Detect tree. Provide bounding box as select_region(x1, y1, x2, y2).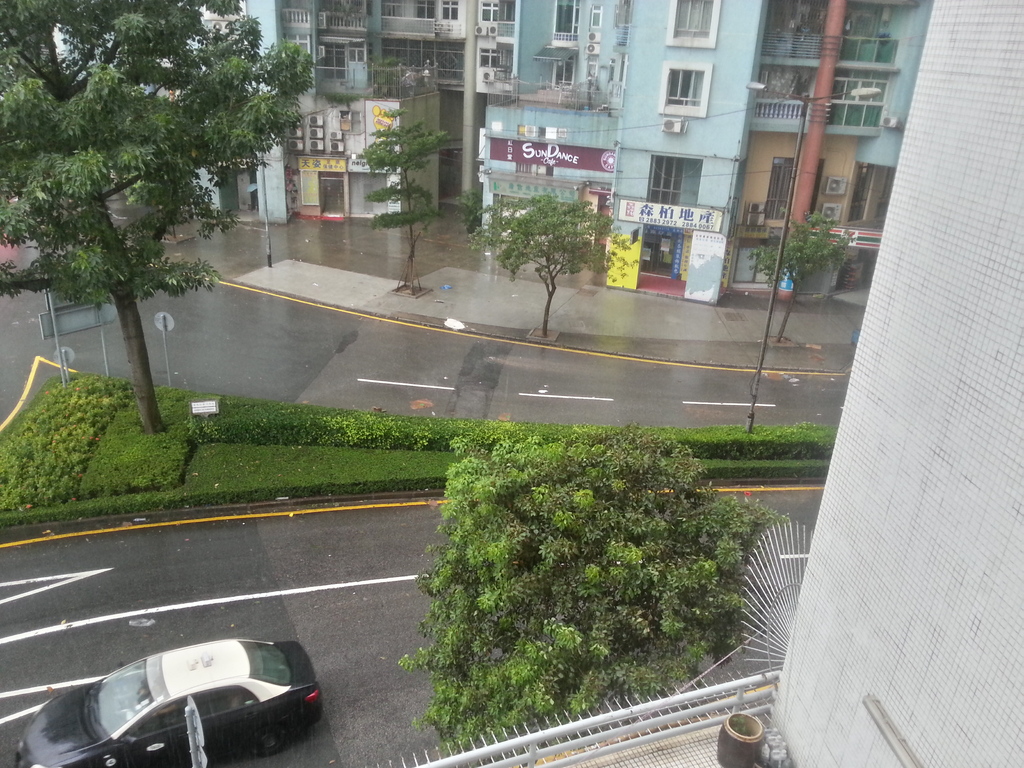
select_region(397, 419, 790, 749).
